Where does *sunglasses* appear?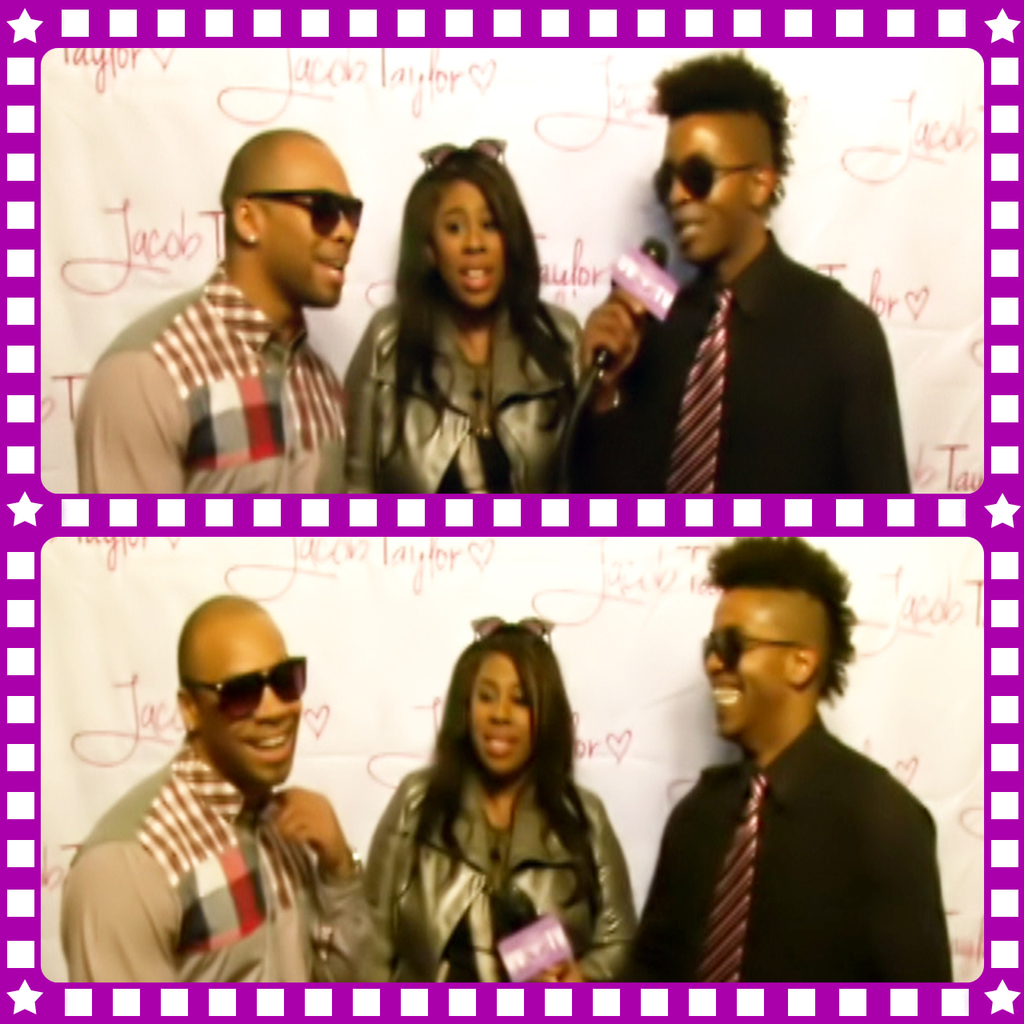
Appears at box(423, 138, 506, 174).
